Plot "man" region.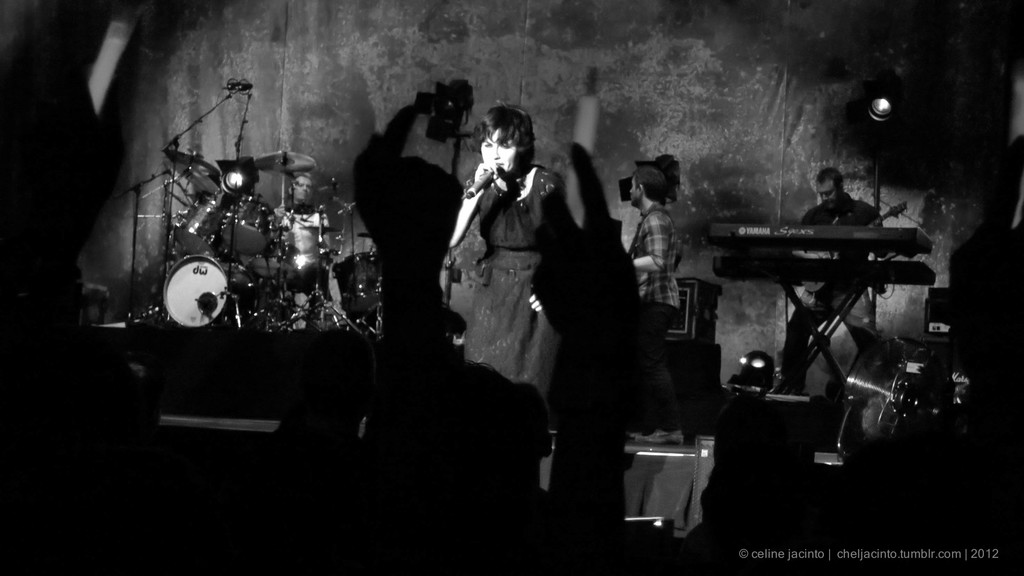
Plotted at rect(625, 163, 687, 400).
